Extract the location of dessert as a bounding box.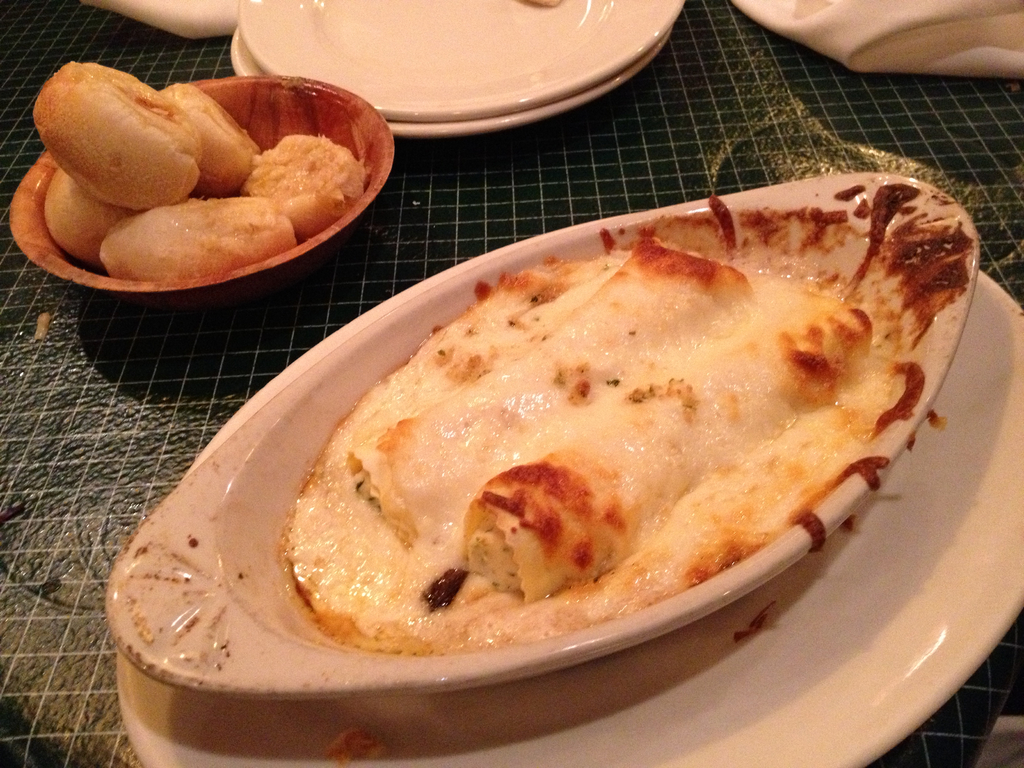
box=[283, 241, 895, 658].
